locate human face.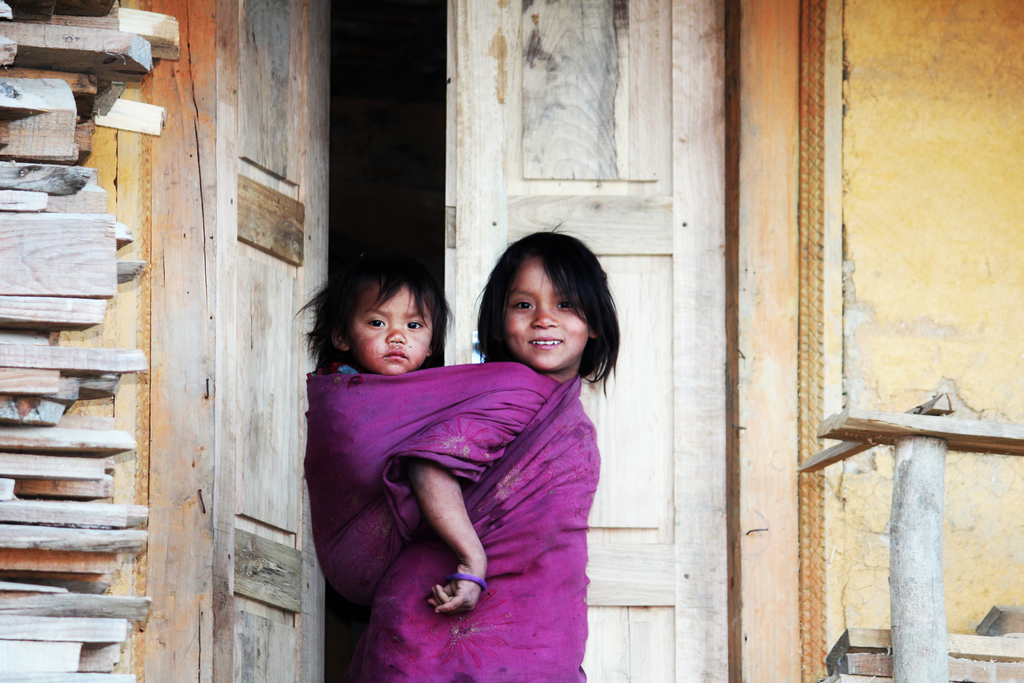
Bounding box: detection(504, 251, 590, 369).
